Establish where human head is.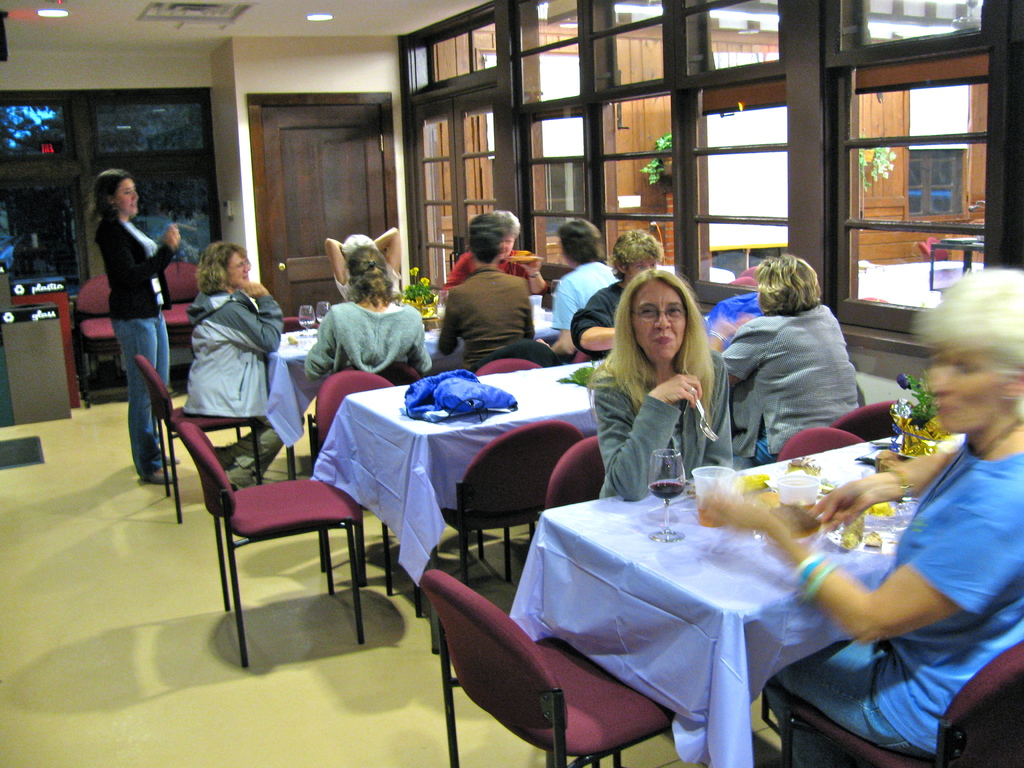
Established at box(924, 271, 1023, 435).
